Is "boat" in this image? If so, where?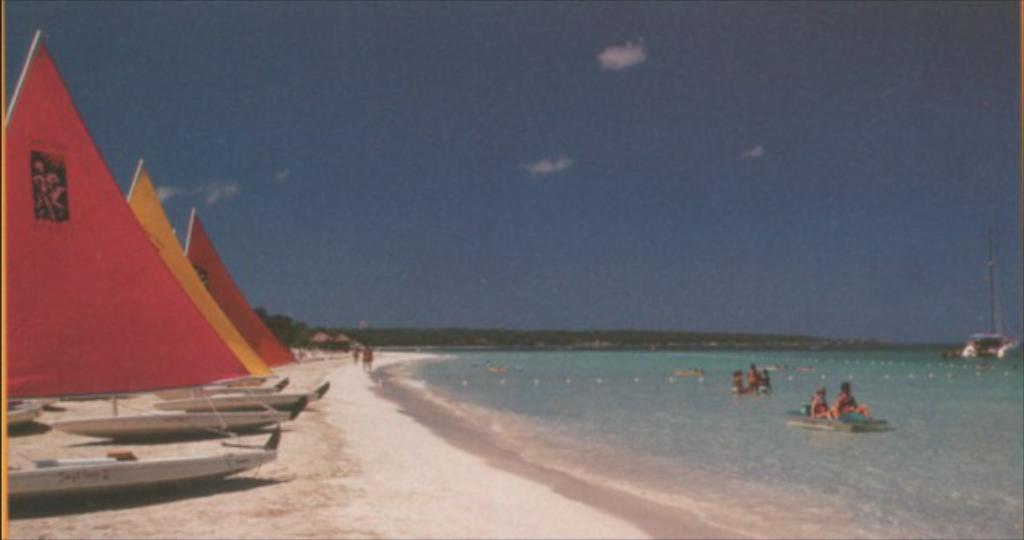
Yes, at bbox=(157, 200, 331, 411).
